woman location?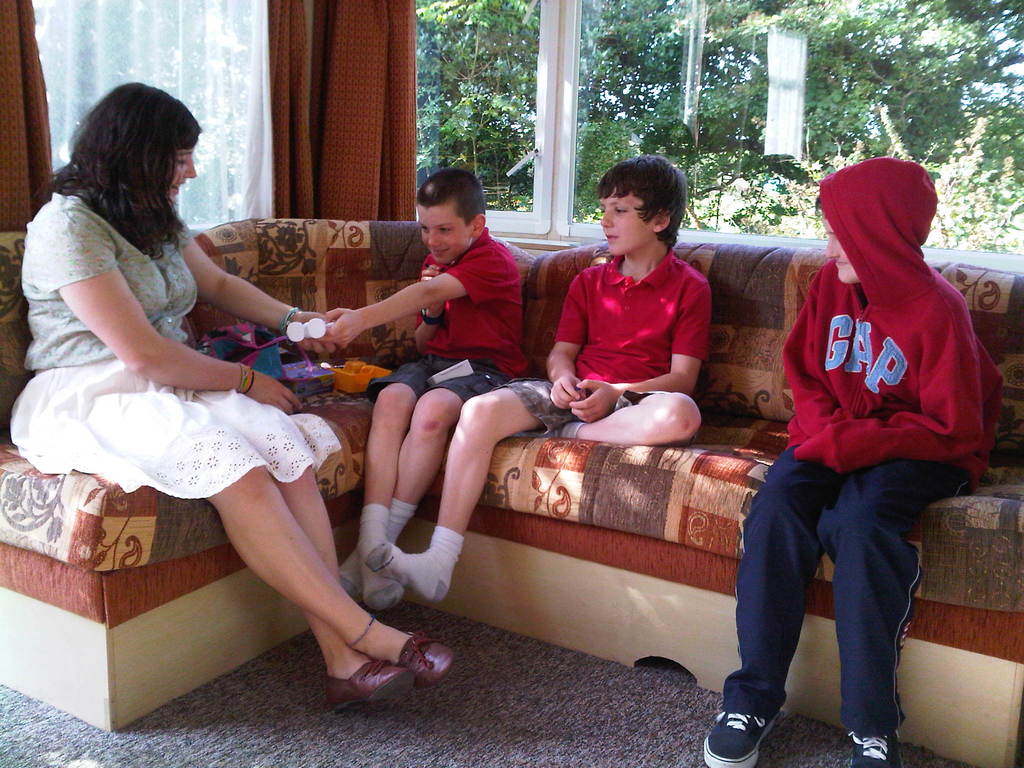
{"x1": 8, "y1": 82, "x2": 454, "y2": 709}
